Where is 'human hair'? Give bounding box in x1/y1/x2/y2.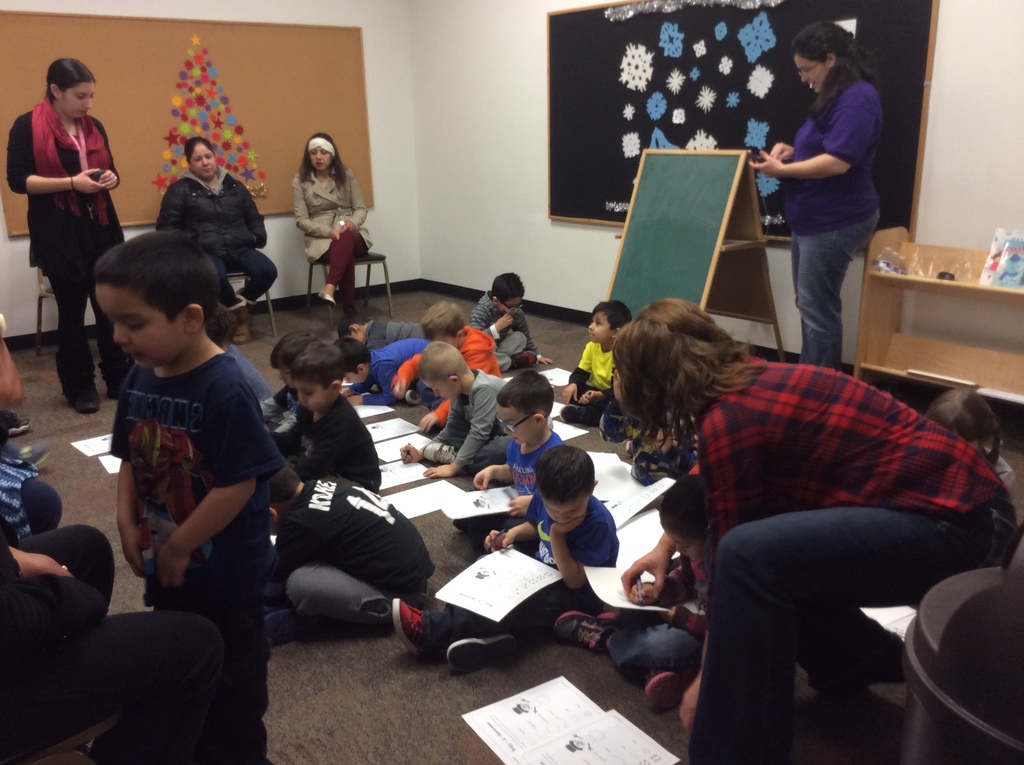
186/136/214/159.
